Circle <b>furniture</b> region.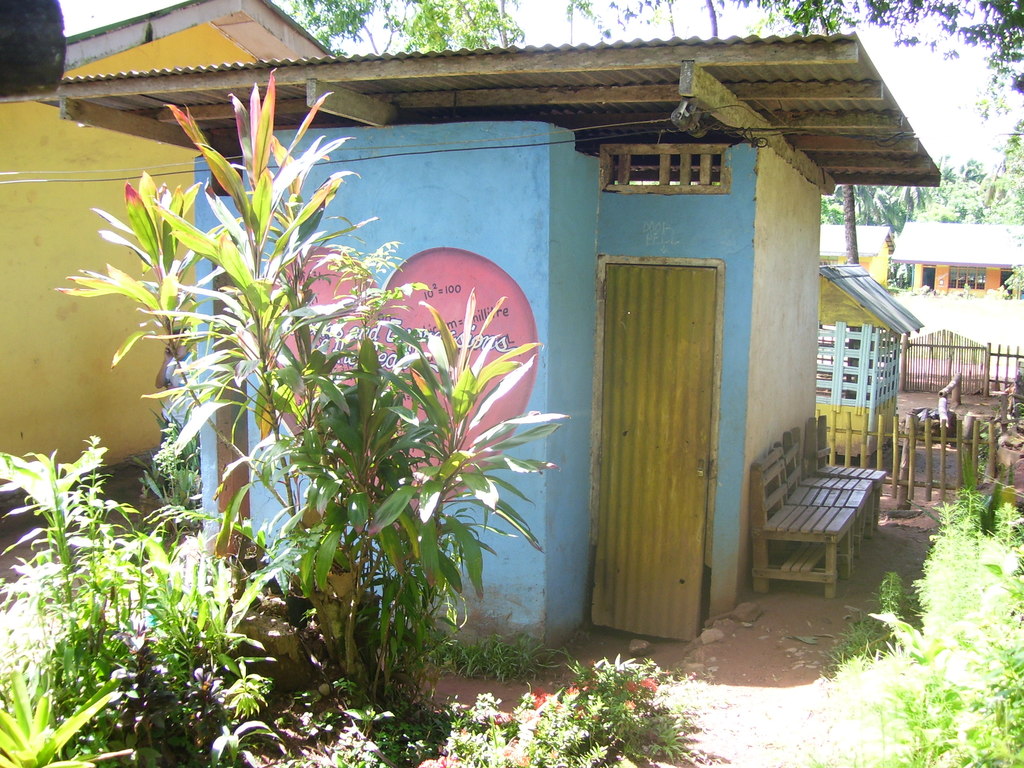
Region: (x1=808, y1=413, x2=888, y2=538).
